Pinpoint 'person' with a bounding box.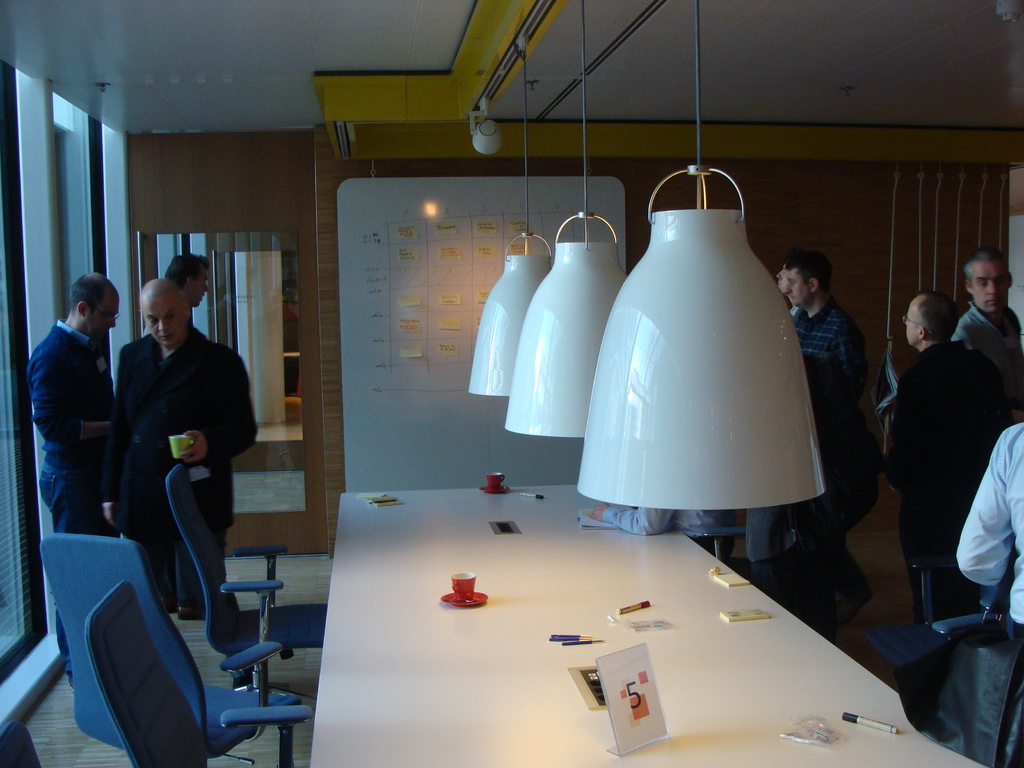
<box>787,250,867,399</box>.
